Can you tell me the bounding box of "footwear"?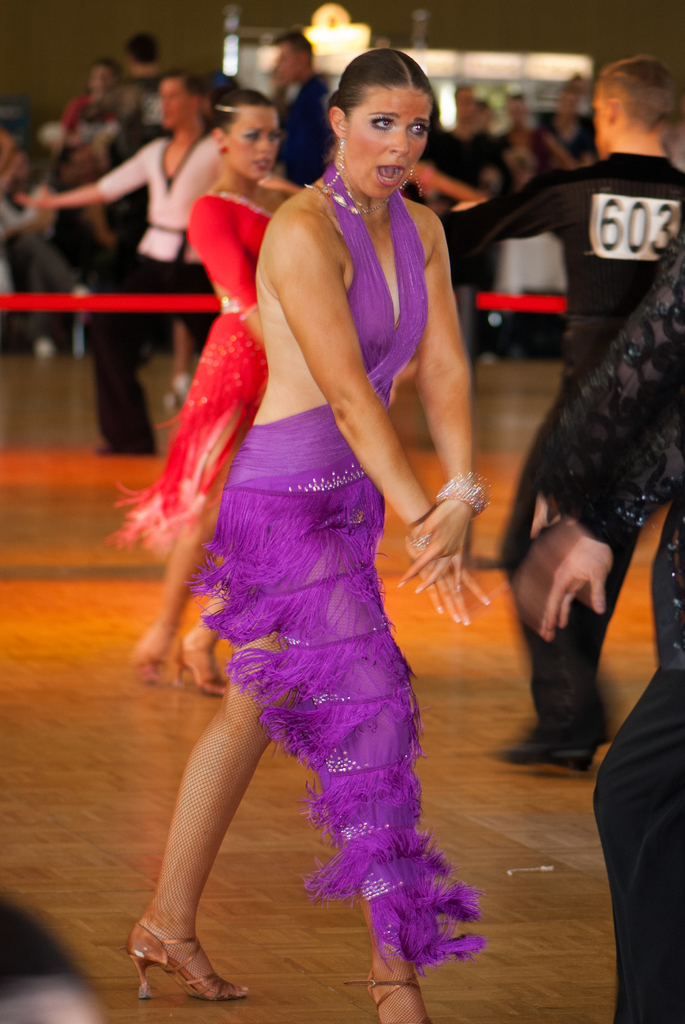
<bbox>128, 918, 234, 1004</bbox>.
